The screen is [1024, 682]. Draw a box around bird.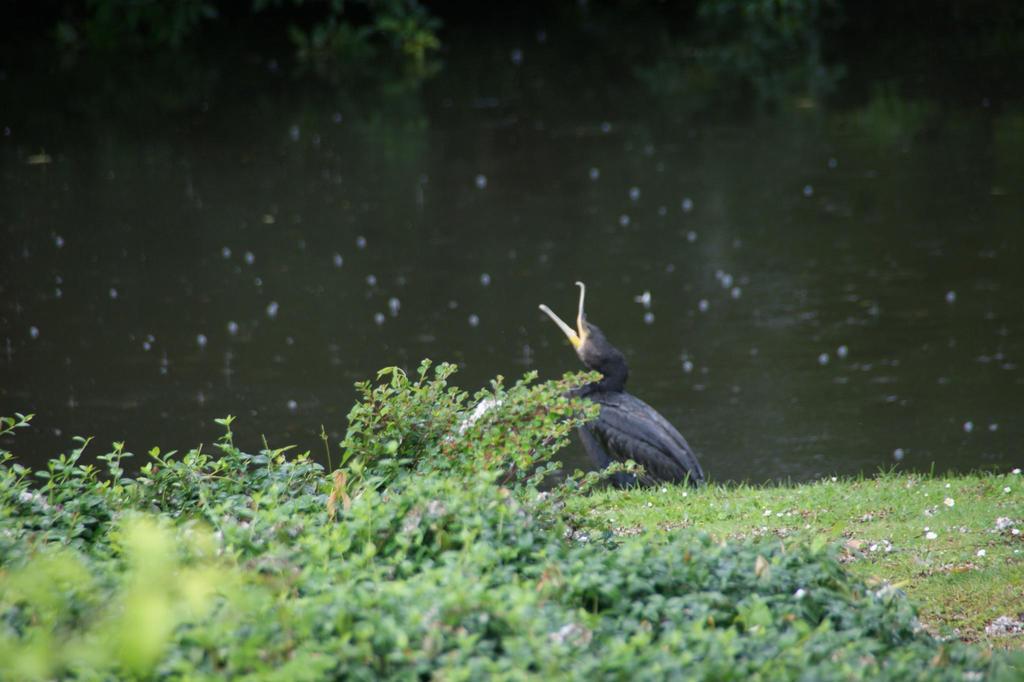
{"left": 543, "top": 288, "right": 712, "bottom": 496}.
